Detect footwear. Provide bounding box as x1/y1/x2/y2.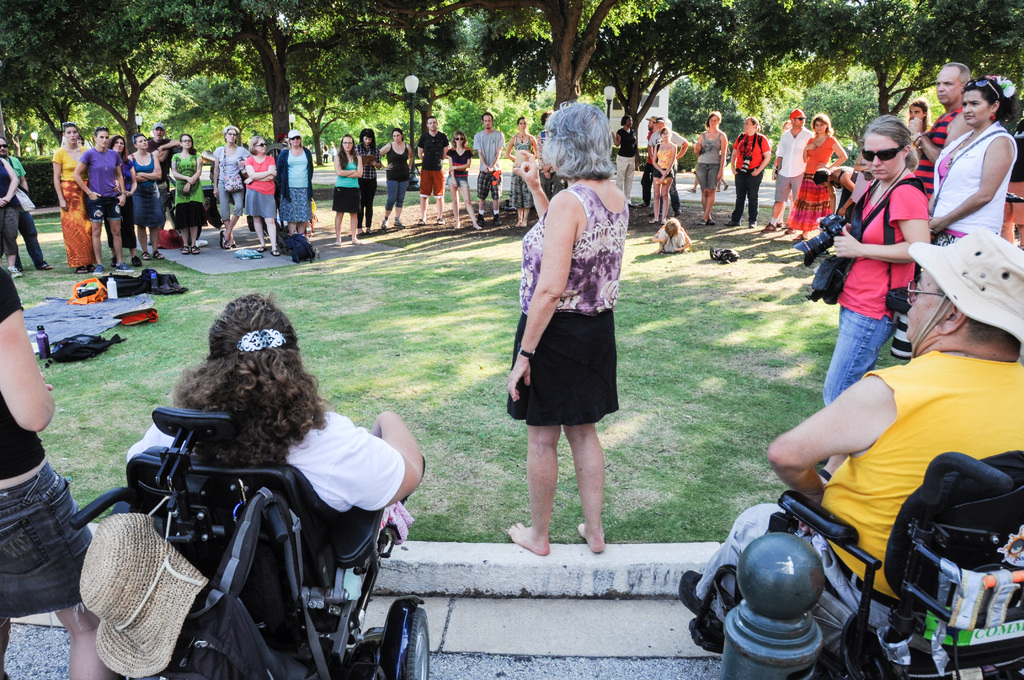
760/222/772/232.
